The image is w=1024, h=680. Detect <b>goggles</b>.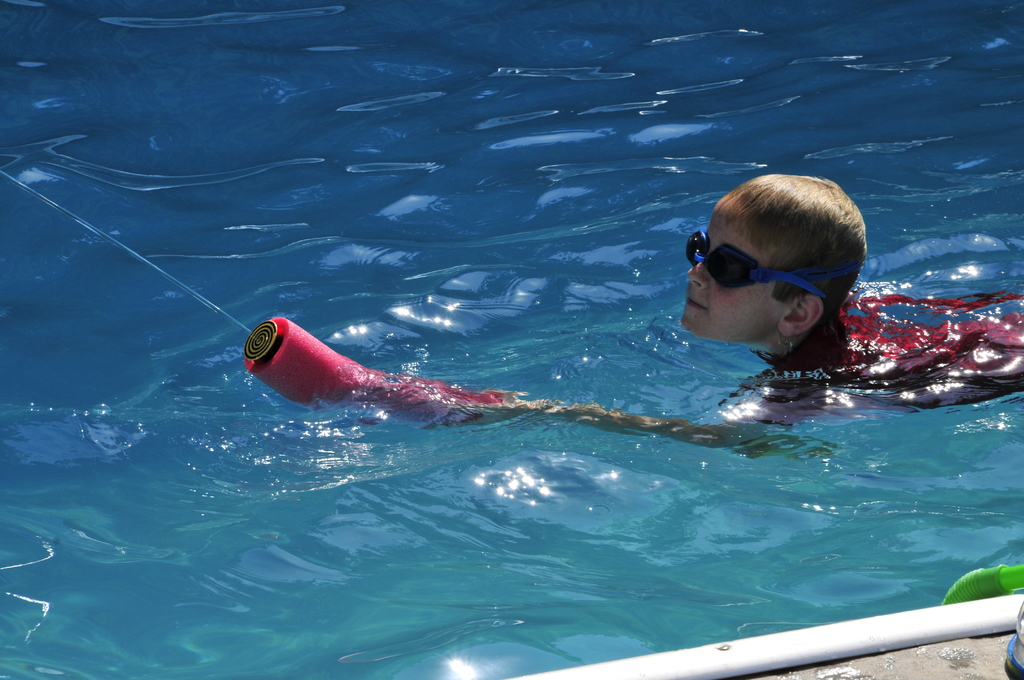
Detection: <region>687, 228, 832, 304</region>.
